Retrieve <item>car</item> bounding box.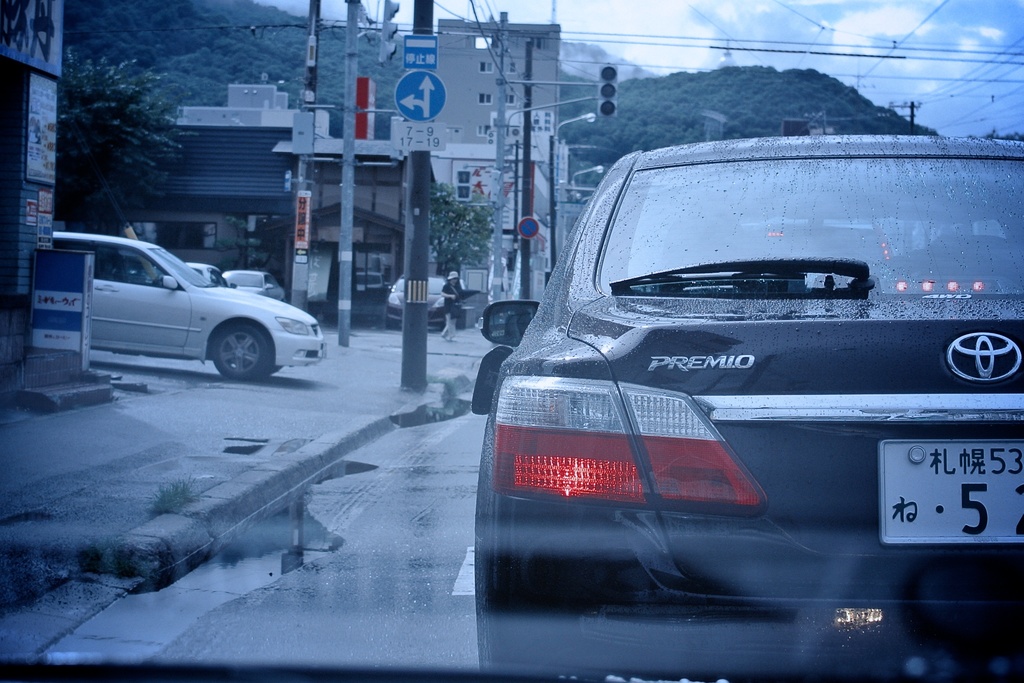
Bounding box: rect(146, 261, 235, 286).
